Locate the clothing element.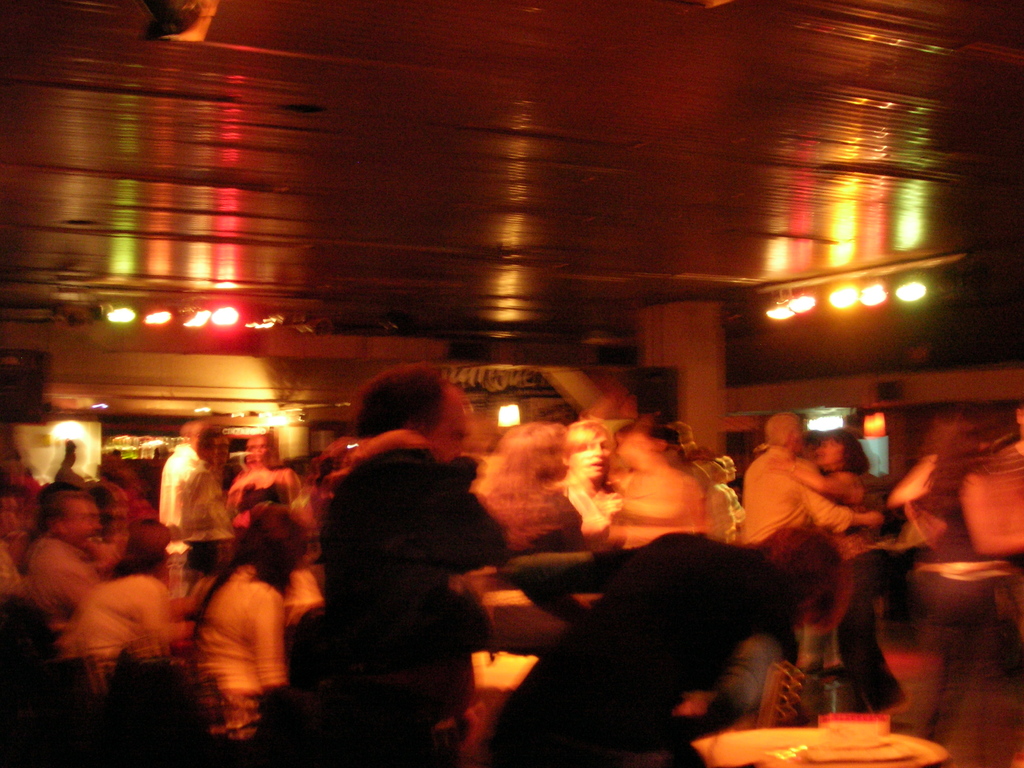
Element bbox: crop(284, 385, 503, 746).
